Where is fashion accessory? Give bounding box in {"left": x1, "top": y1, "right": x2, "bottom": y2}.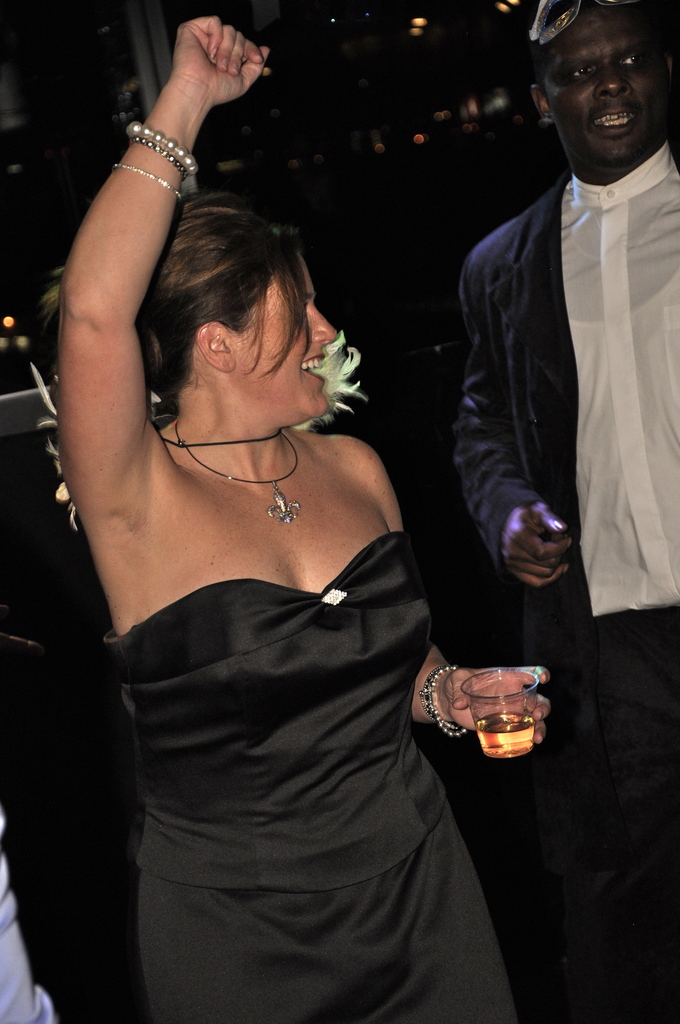
{"left": 124, "top": 169, "right": 188, "bottom": 204}.
